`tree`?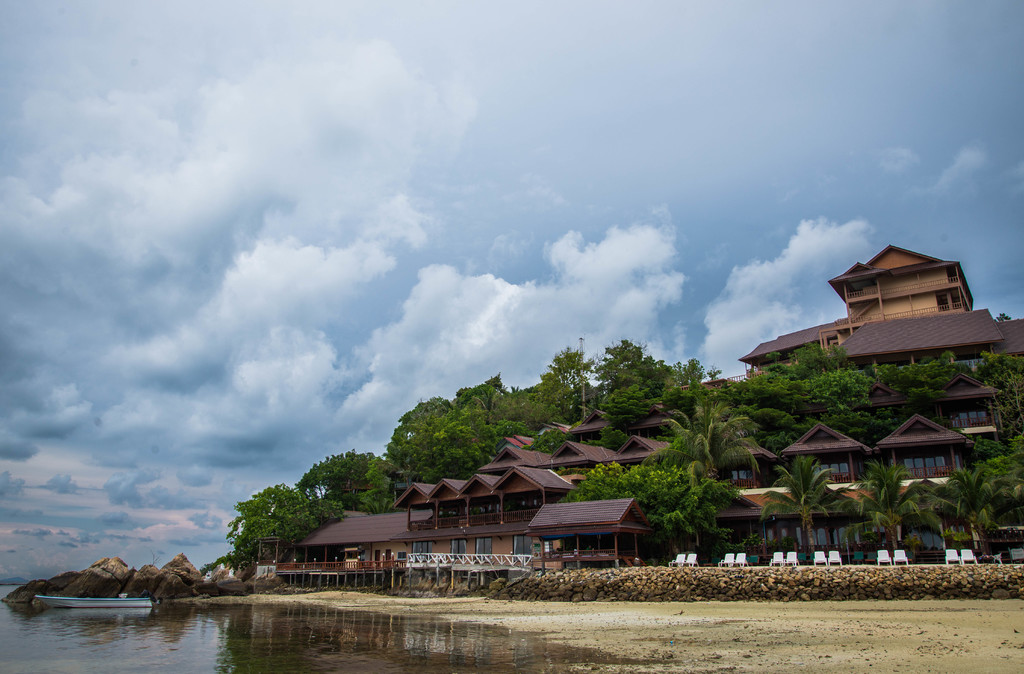
region(830, 466, 954, 612)
